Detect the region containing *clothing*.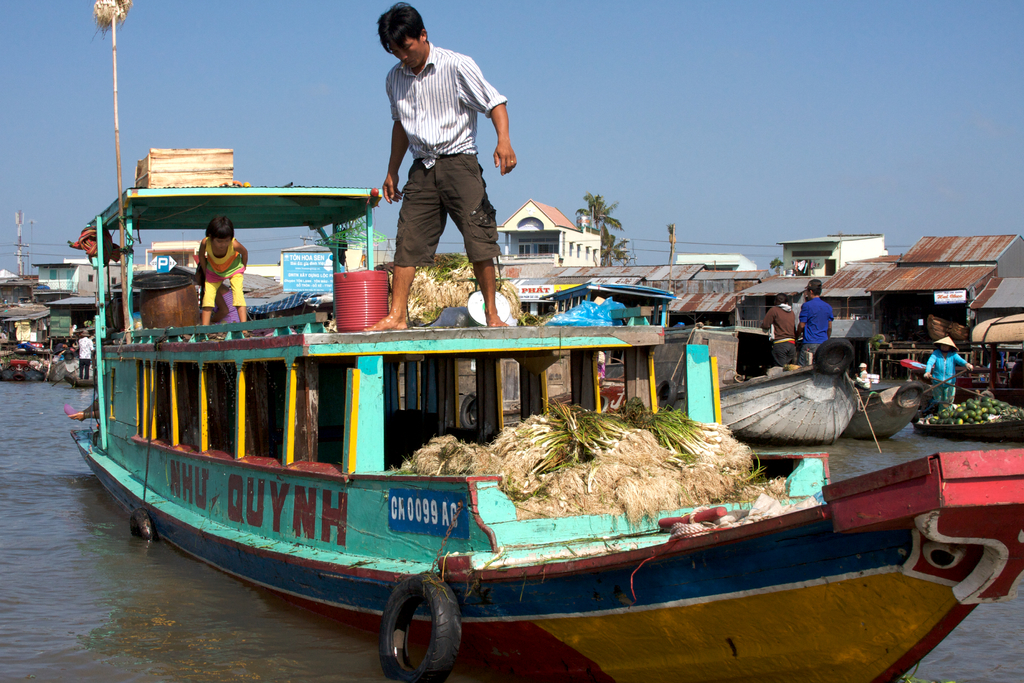
(x1=762, y1=305, x2=793, y2=368).
